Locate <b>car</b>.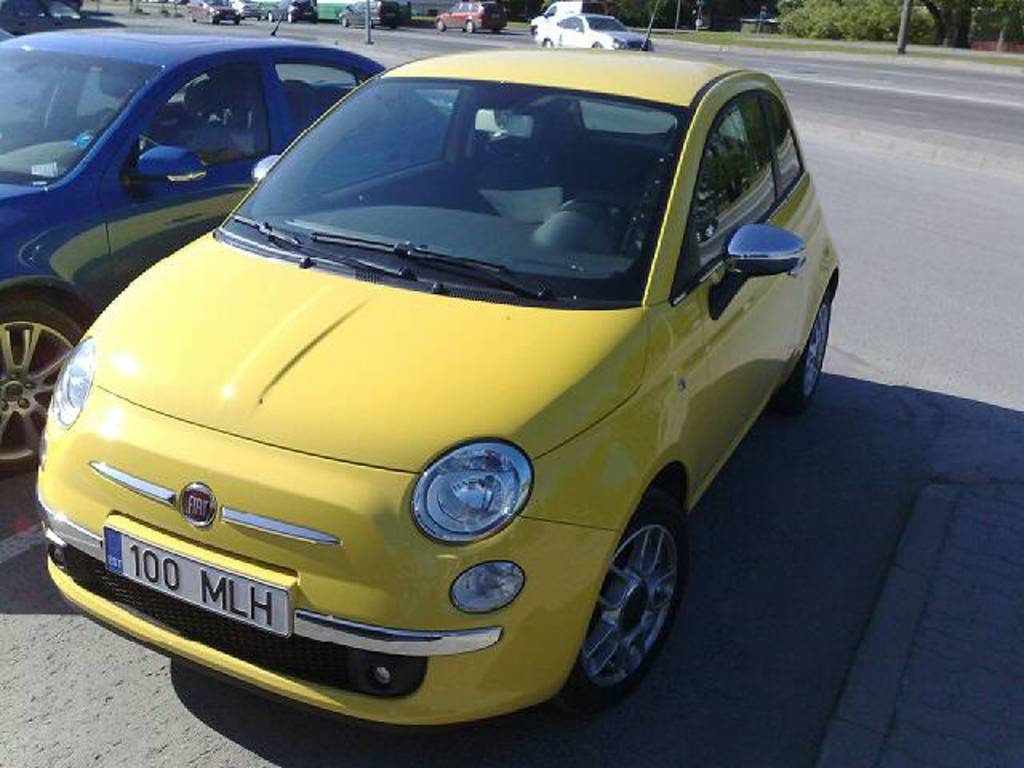
Bounding box: <bbox>262, 2, 318, 26</bbox>.
